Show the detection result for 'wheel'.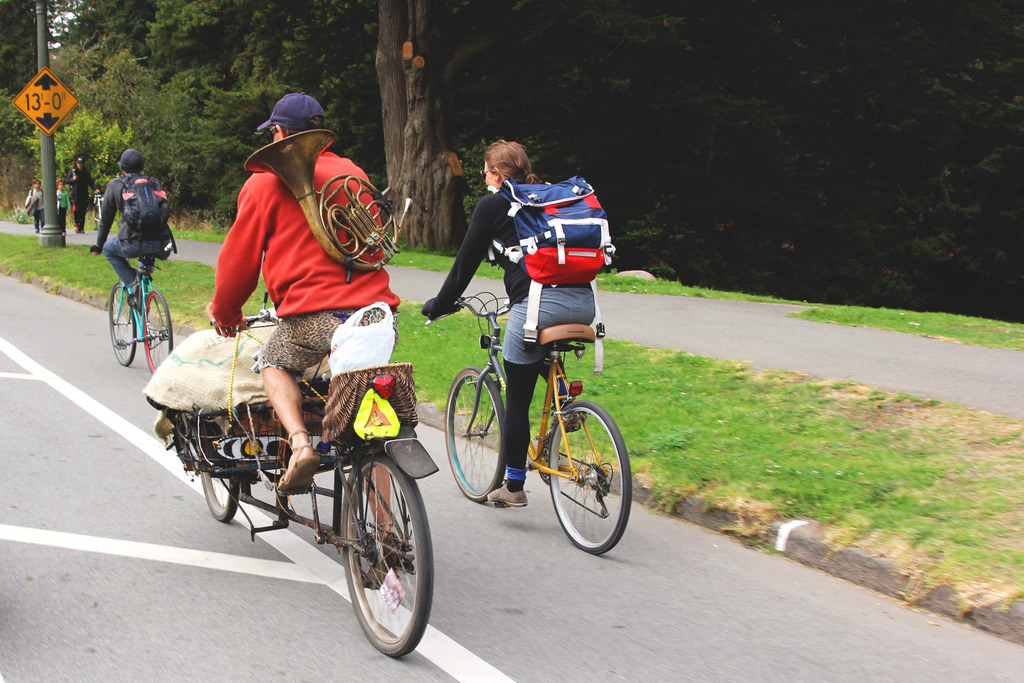
444 369 504 505.
